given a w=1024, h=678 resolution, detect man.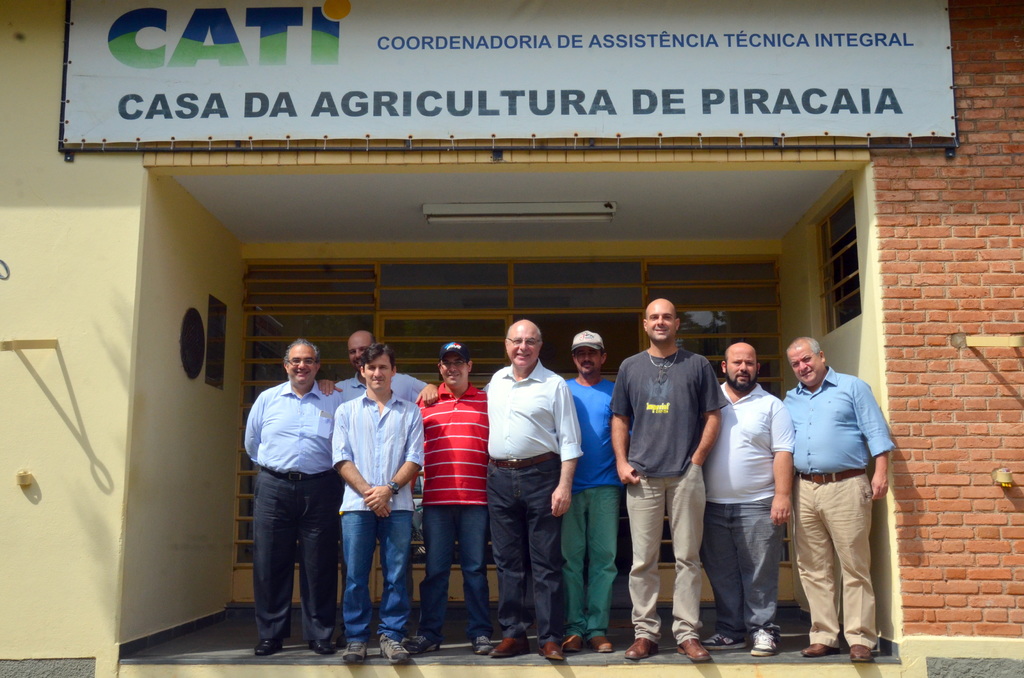
(x1=780, y1=326, x2=893, y2=666).
